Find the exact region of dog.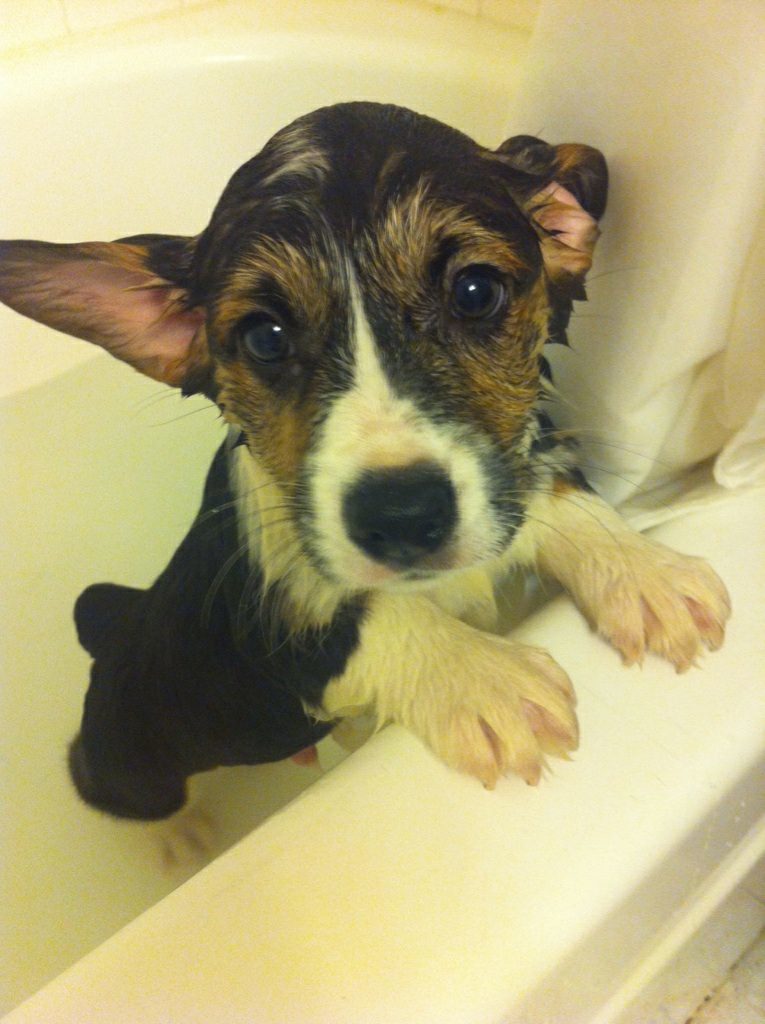
Exact region: (x1=0, y1=102, x2=731, y2=875).
